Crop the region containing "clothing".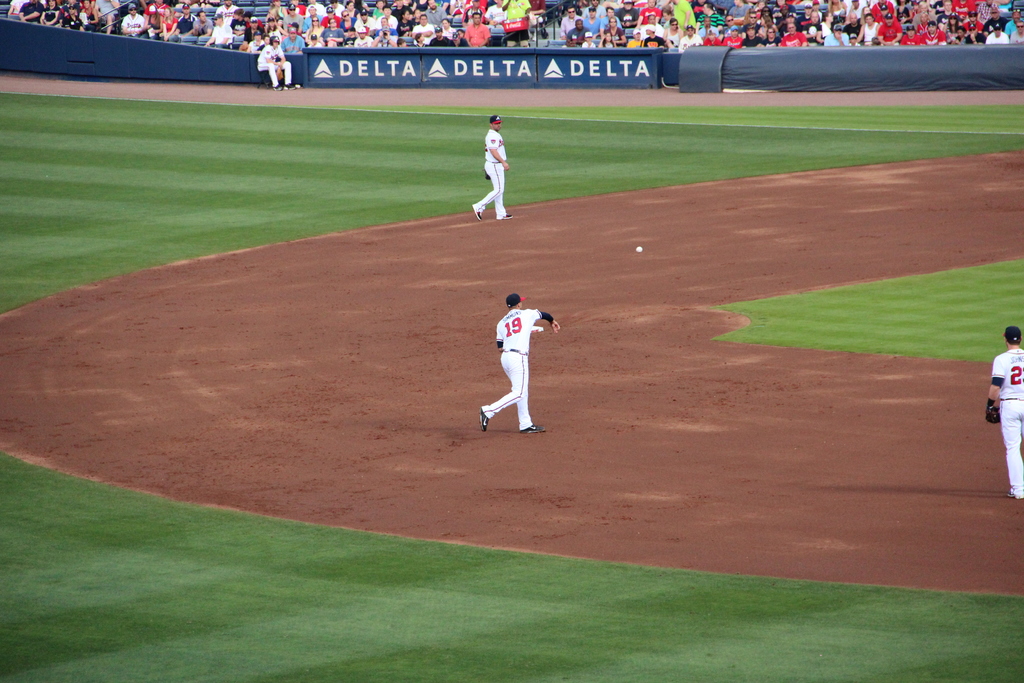
Crop region: <region>474, 130, 508, 218</region>.
